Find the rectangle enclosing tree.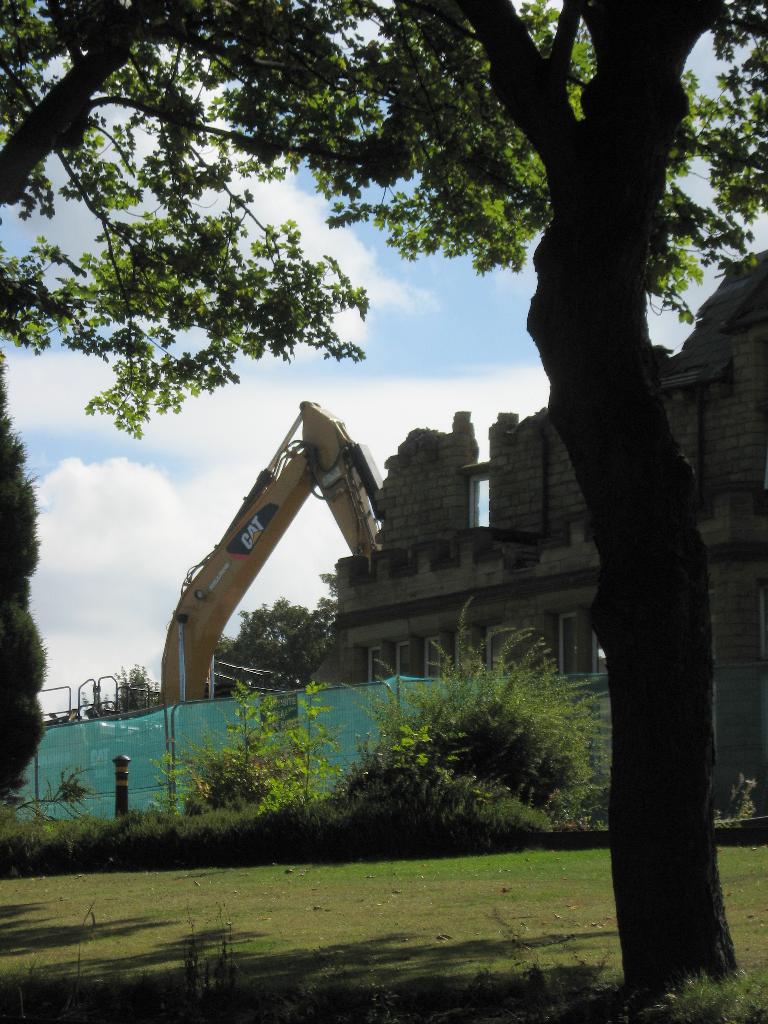
x1=162, y1=678, x2=353, y2=827.
